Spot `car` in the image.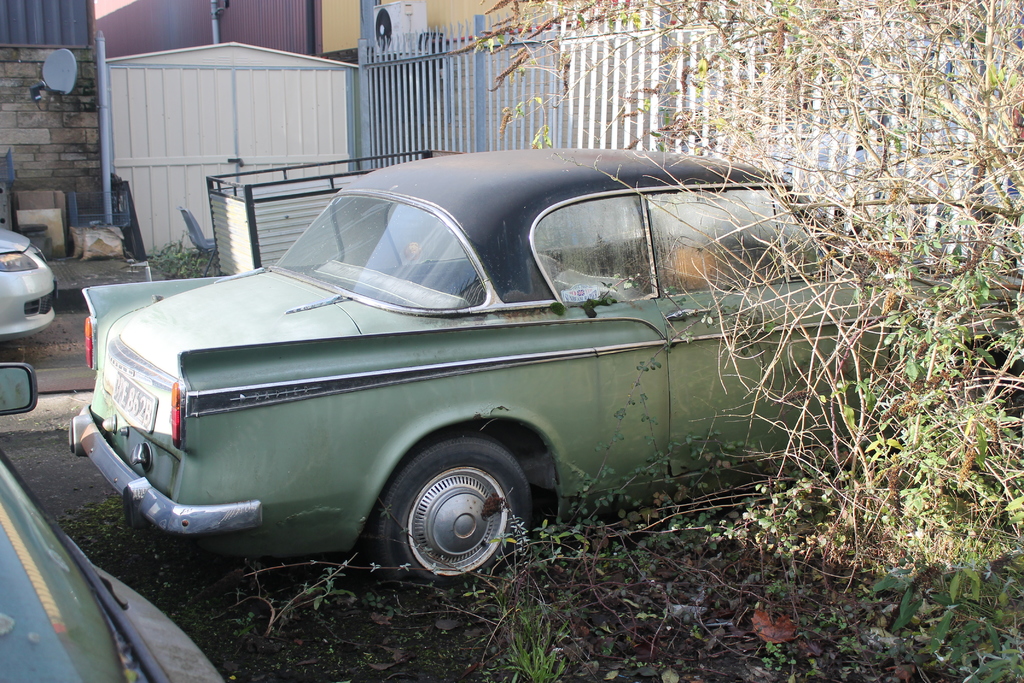
`car` found at 63,145,1023,597.
